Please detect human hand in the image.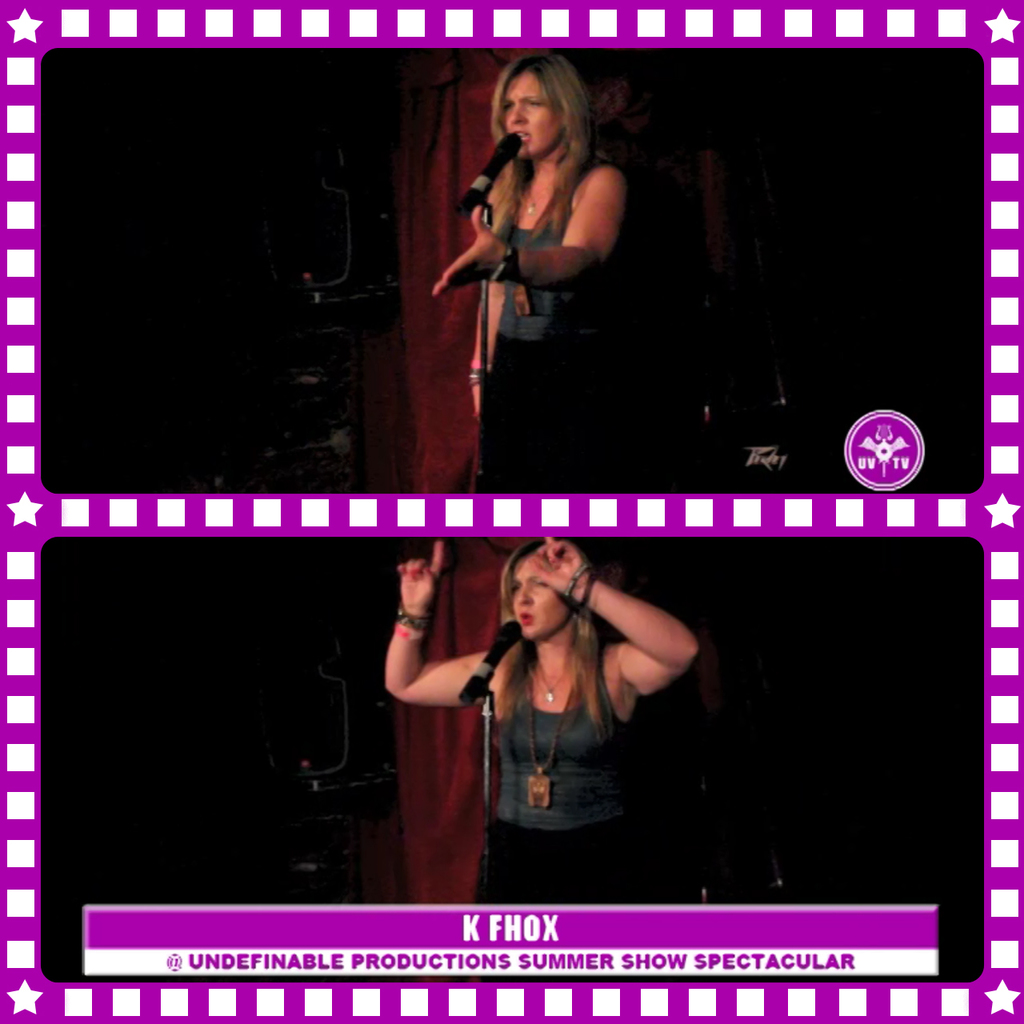
527,534,595,600.
